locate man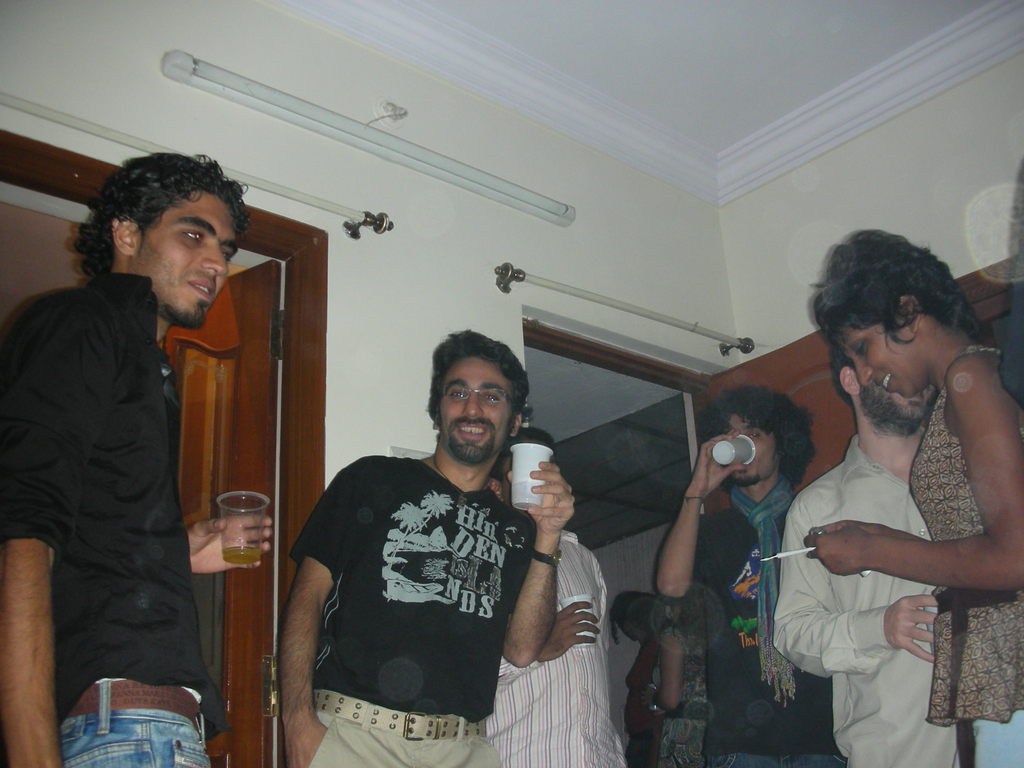
{"left": 278, "top": 329, "right": 573, "bottom": 767}
